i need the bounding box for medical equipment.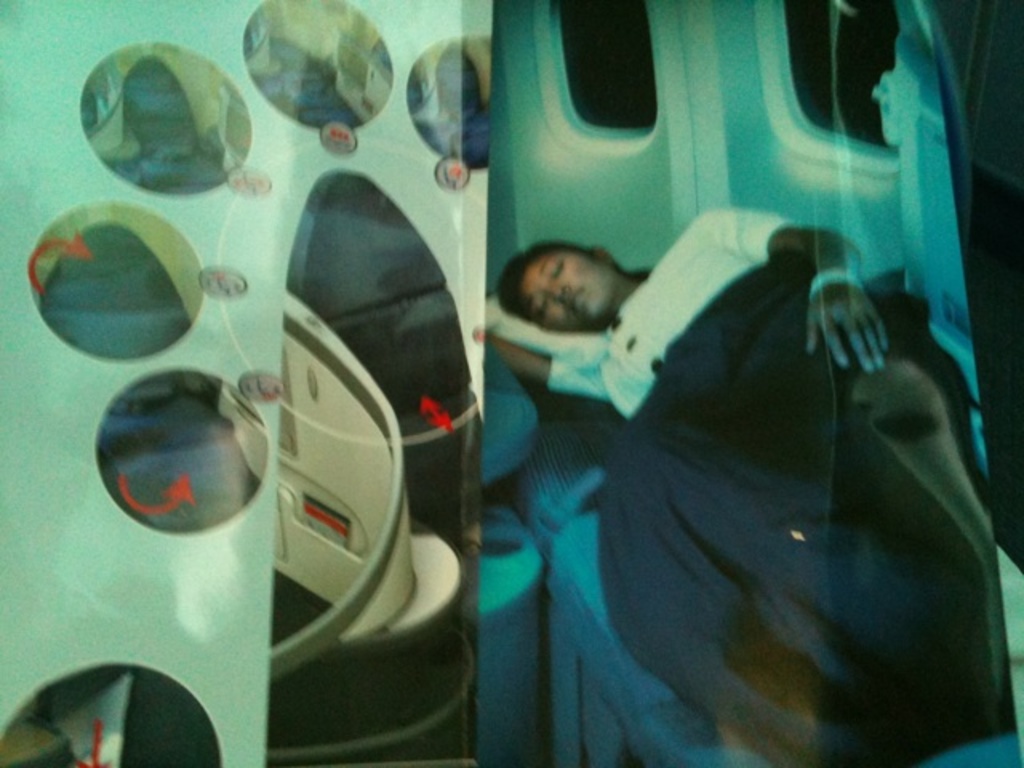
Here it is: <bbox>242, 0, 1019, 766</bbox>.
